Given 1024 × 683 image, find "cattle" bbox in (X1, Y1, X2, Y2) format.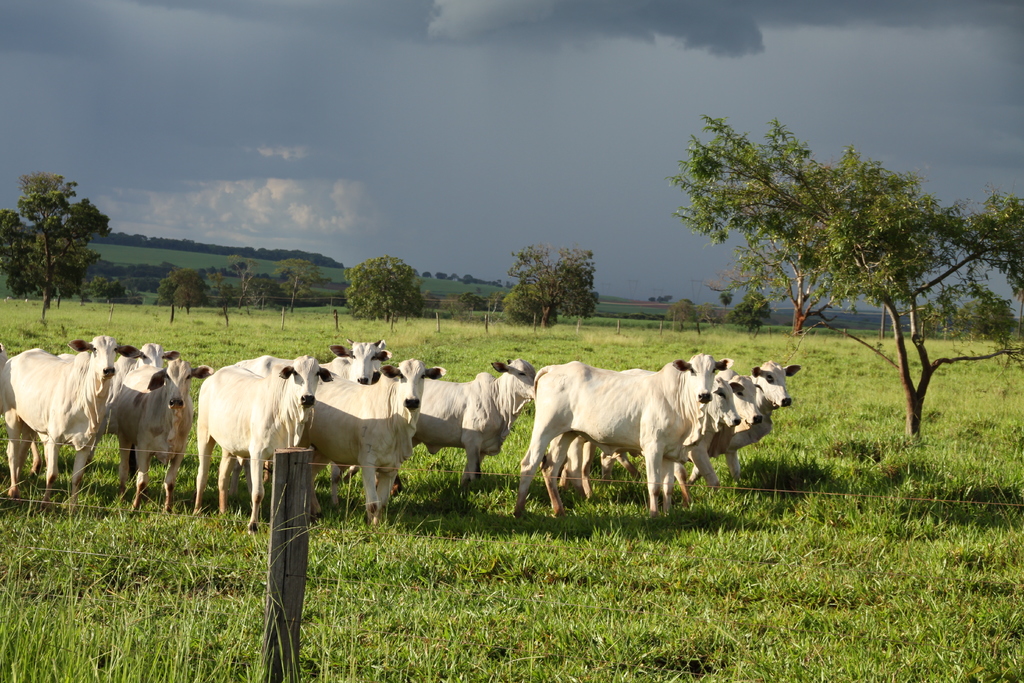
(602, 357, 762, 508).
